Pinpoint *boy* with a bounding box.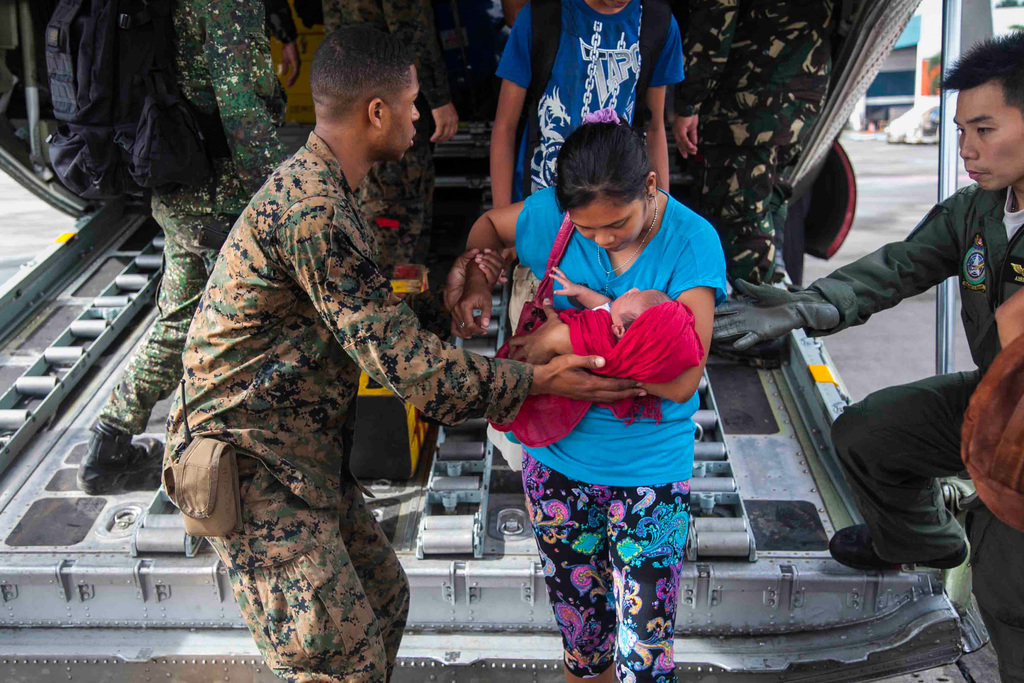
select_region(487, 255, 702, 415).
